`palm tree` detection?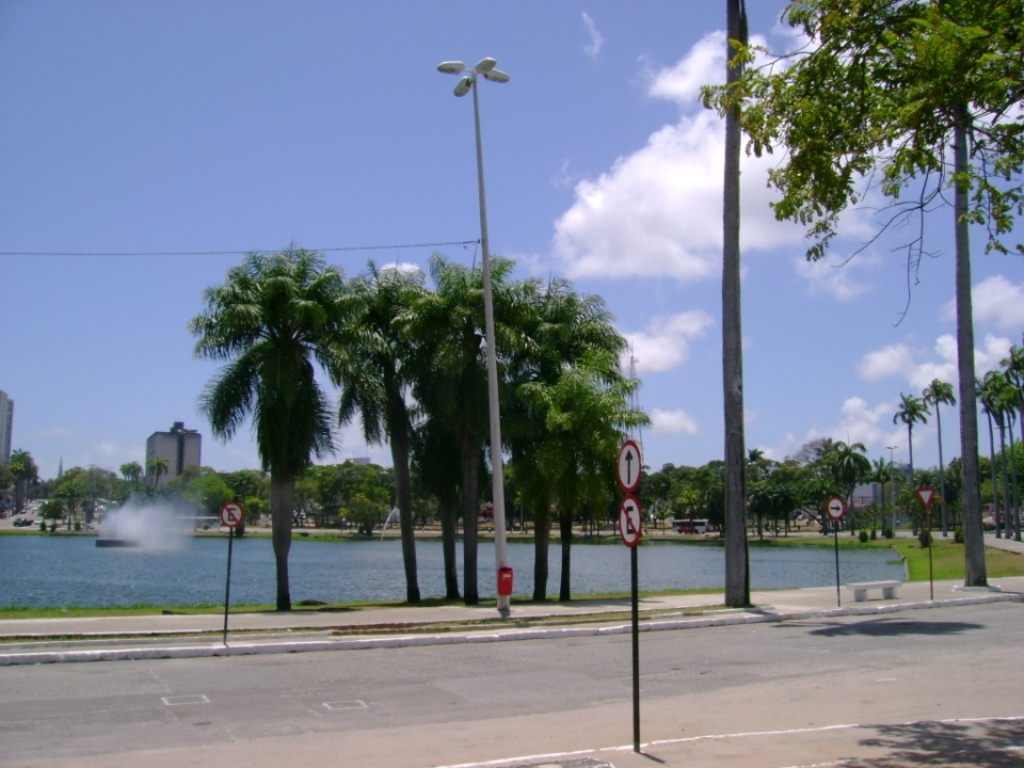
select_region(491, 286, 583, 565)
